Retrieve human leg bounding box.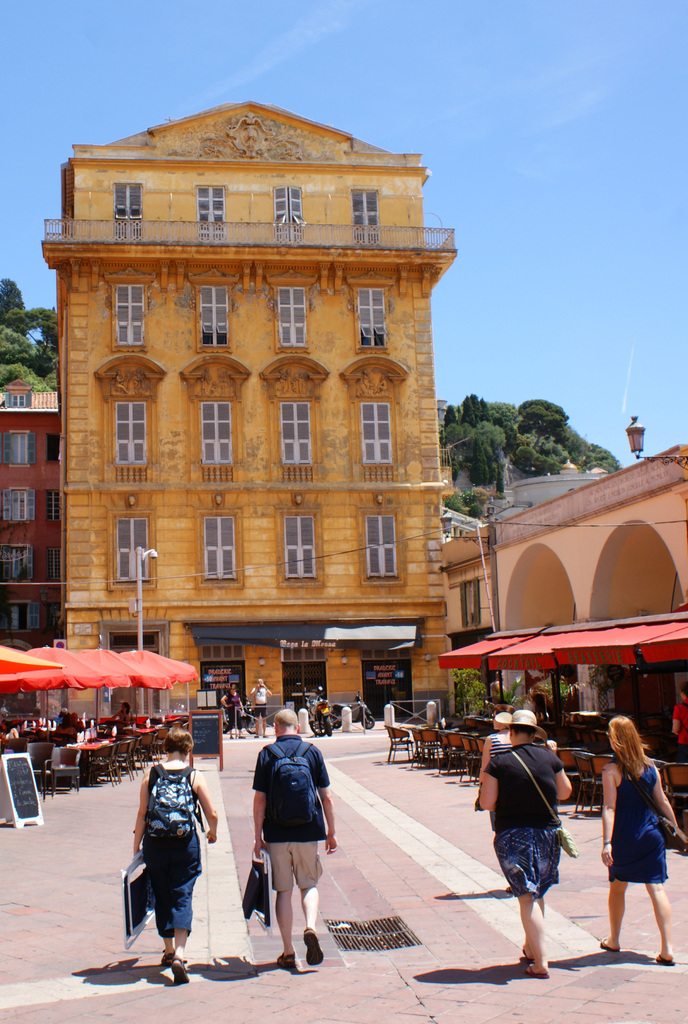
Bounding box: <region>275, 839, 296, 977</region>.
